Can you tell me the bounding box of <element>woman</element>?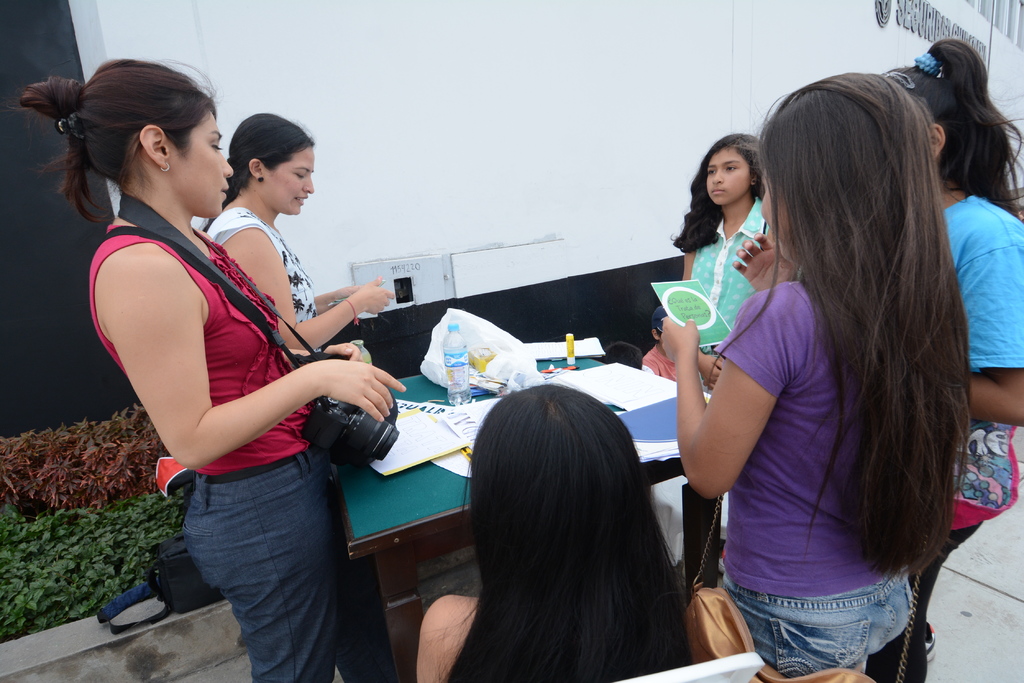
(655,60,980,680).
